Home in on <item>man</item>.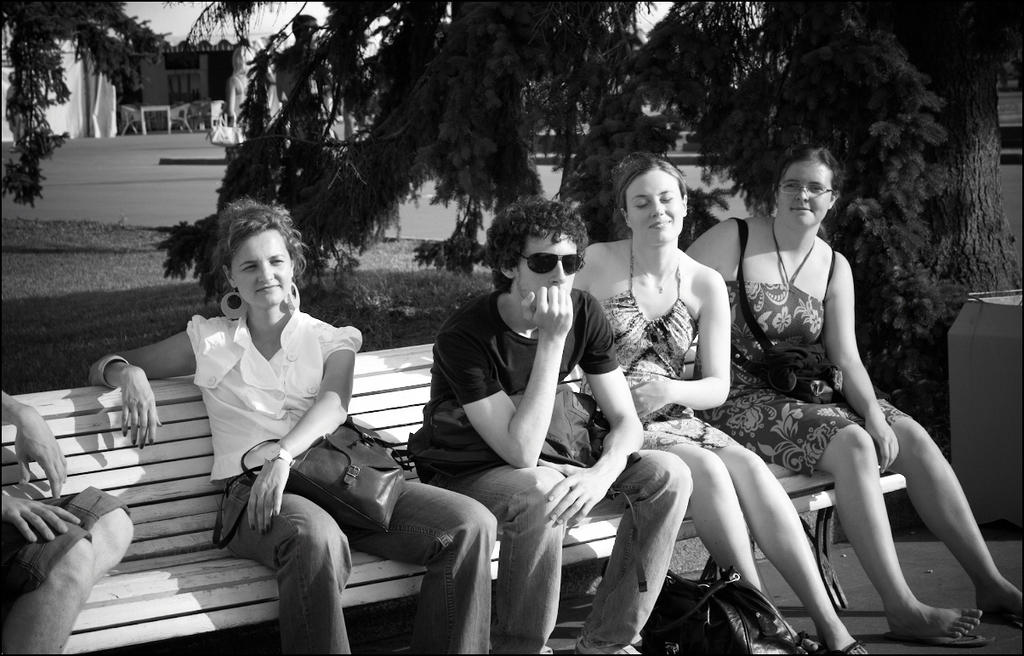
Homed in at 0 382 134 655.
